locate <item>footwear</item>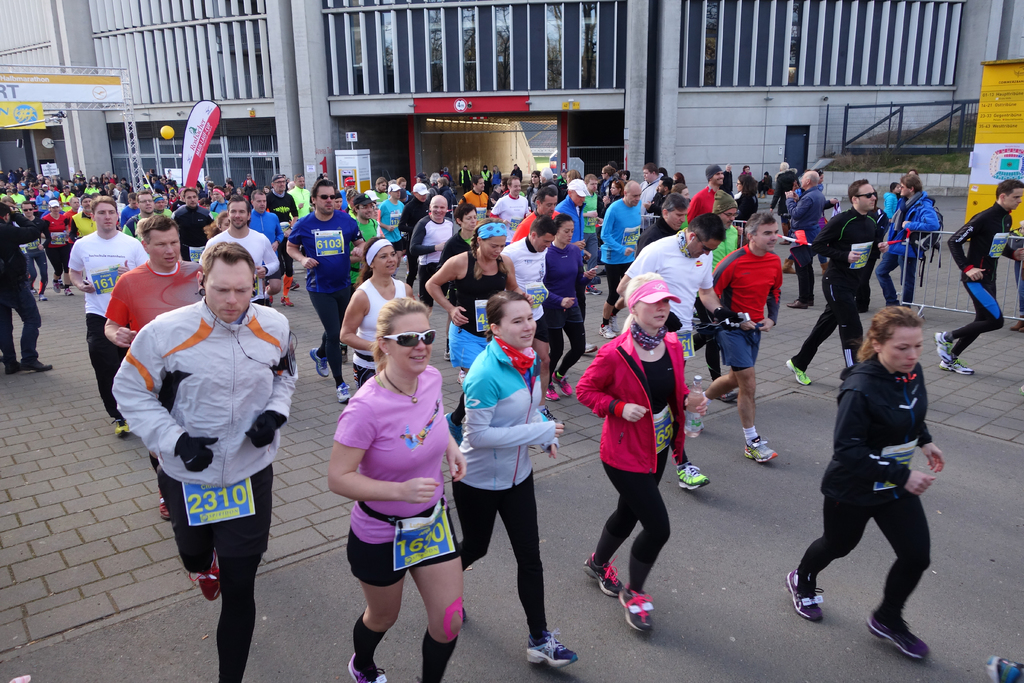
51 277 63 293
